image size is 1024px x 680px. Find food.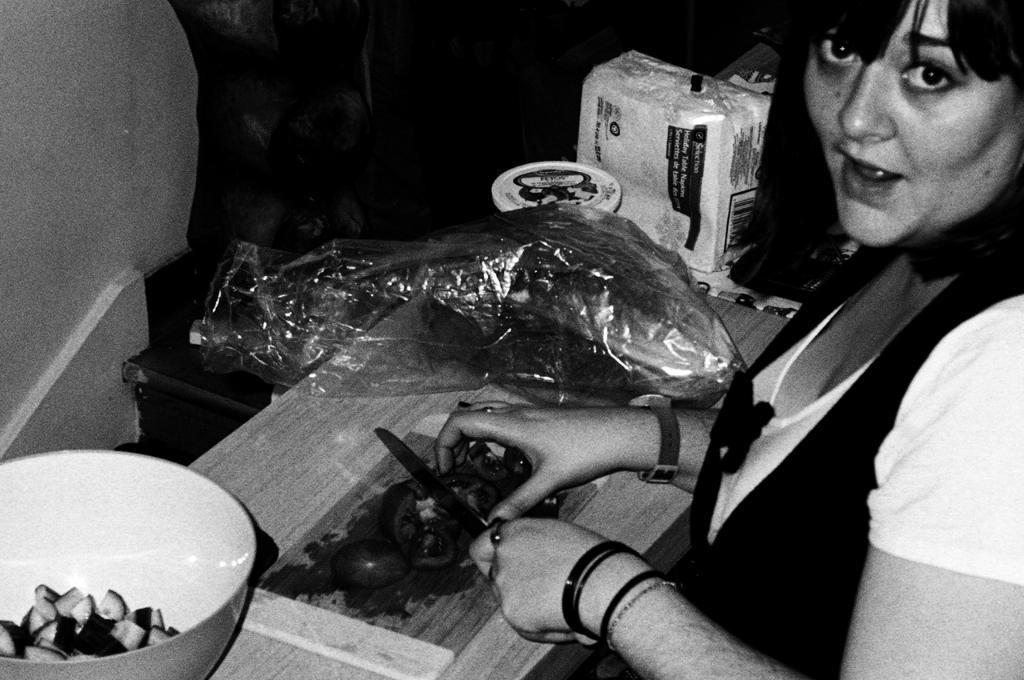
0/583/176/665.
